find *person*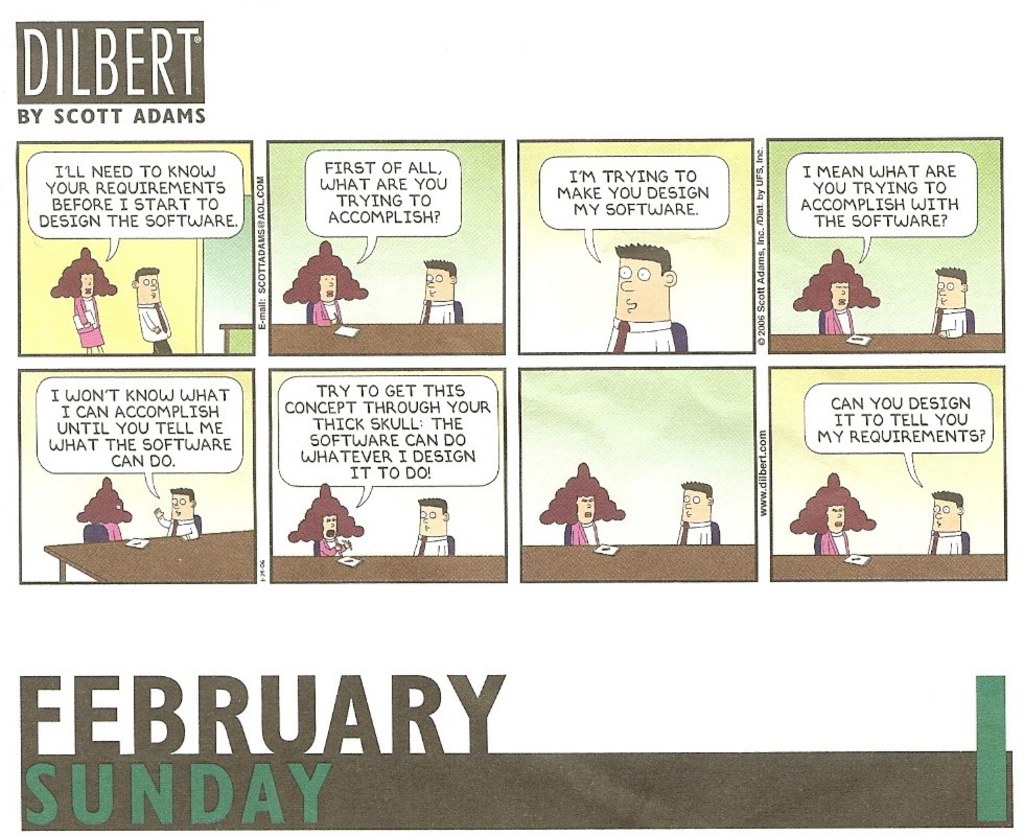
region(76, 478, 133, 545)
